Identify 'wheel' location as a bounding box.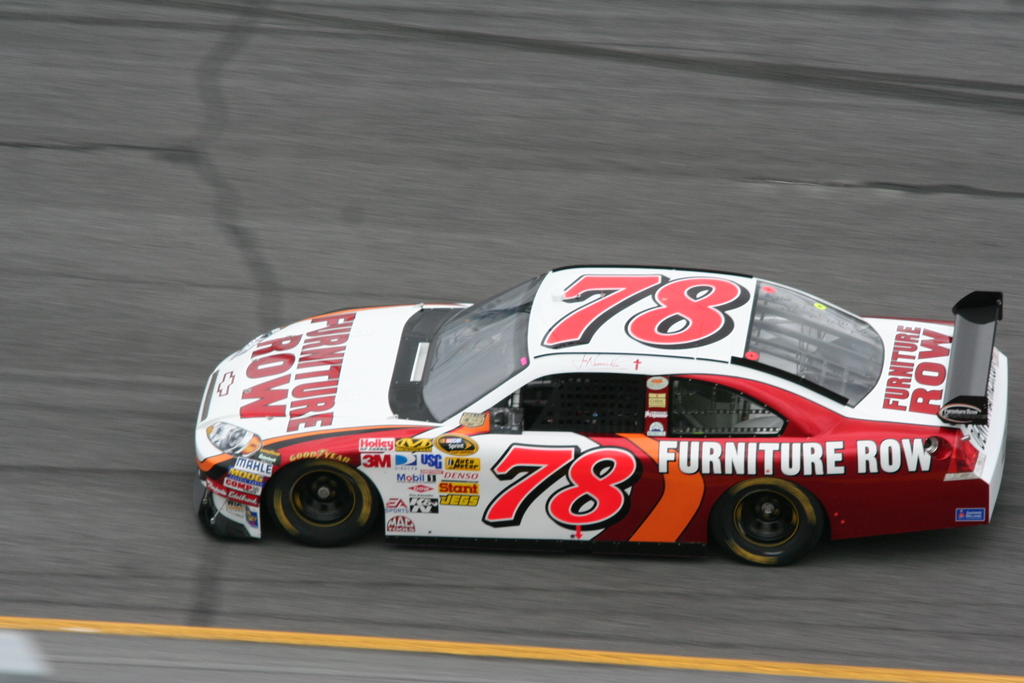
x1=728, y1=491, x2=828, y2=561.
